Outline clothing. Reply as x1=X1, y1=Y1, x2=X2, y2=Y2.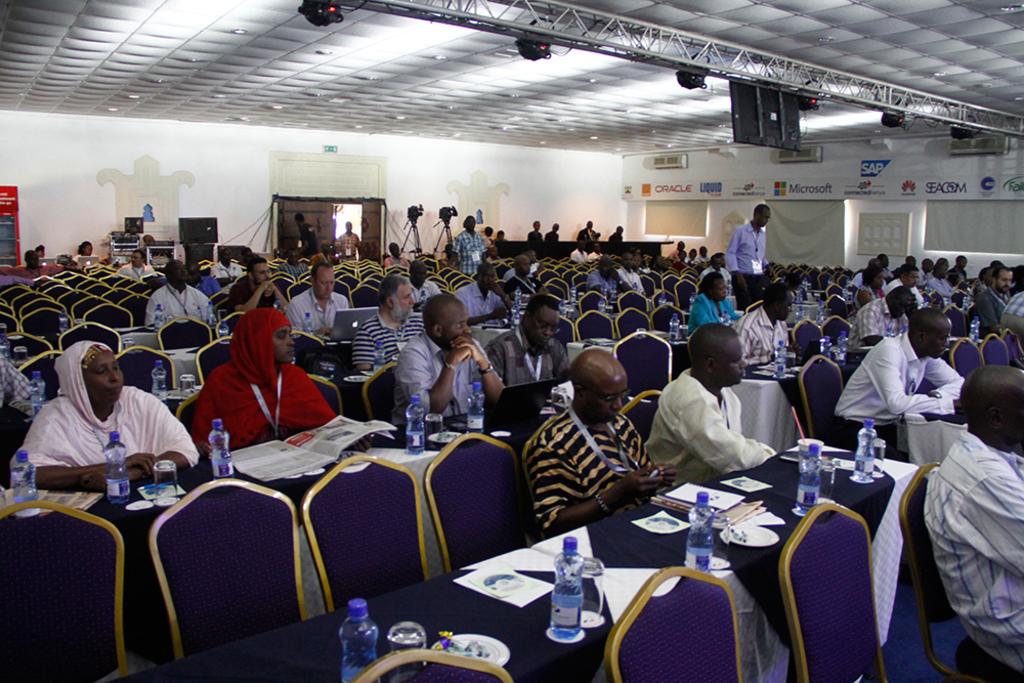
x1=479, y1=318, x2=562, y2=400.
